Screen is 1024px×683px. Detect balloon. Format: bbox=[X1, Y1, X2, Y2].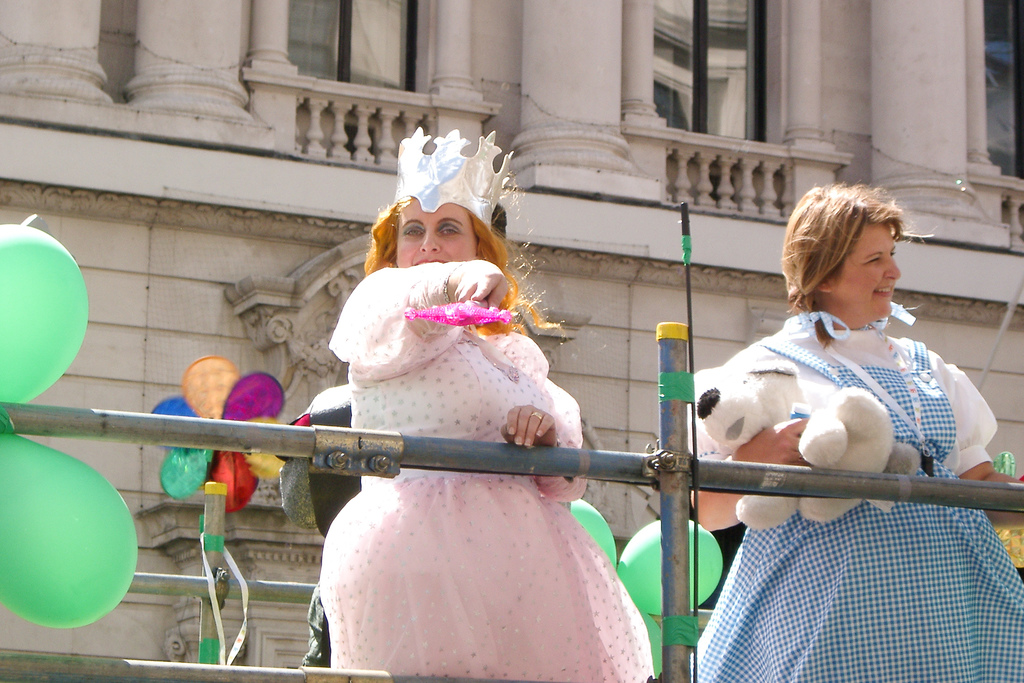
bbox=[643, 614, 662, 679].
